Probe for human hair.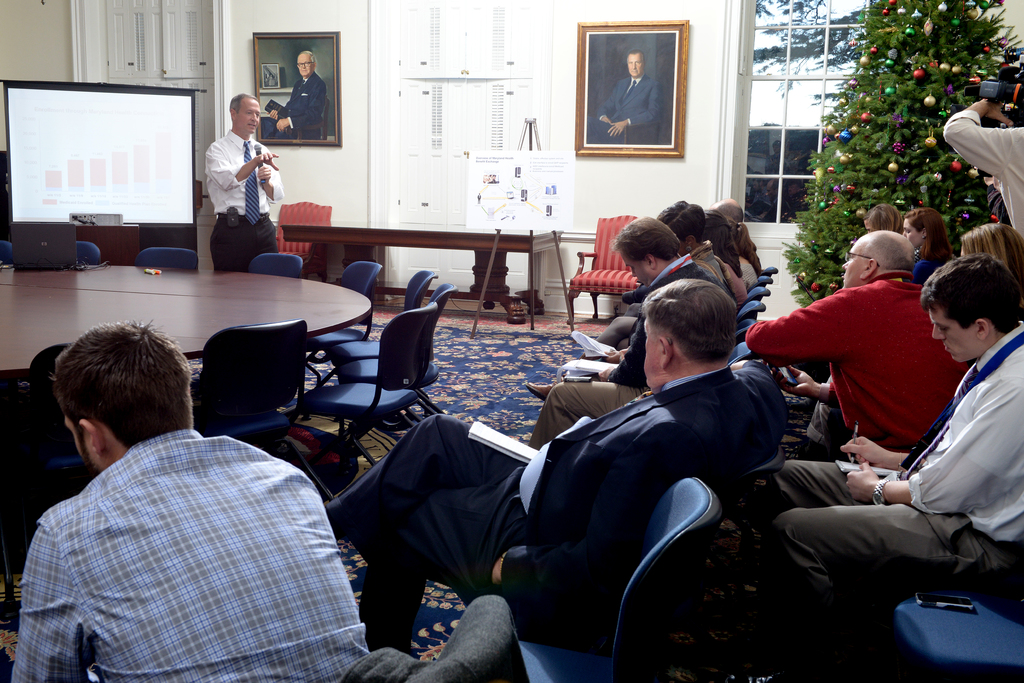
Probe result: <bbox>661, 199, 703, 248</bbox>.
